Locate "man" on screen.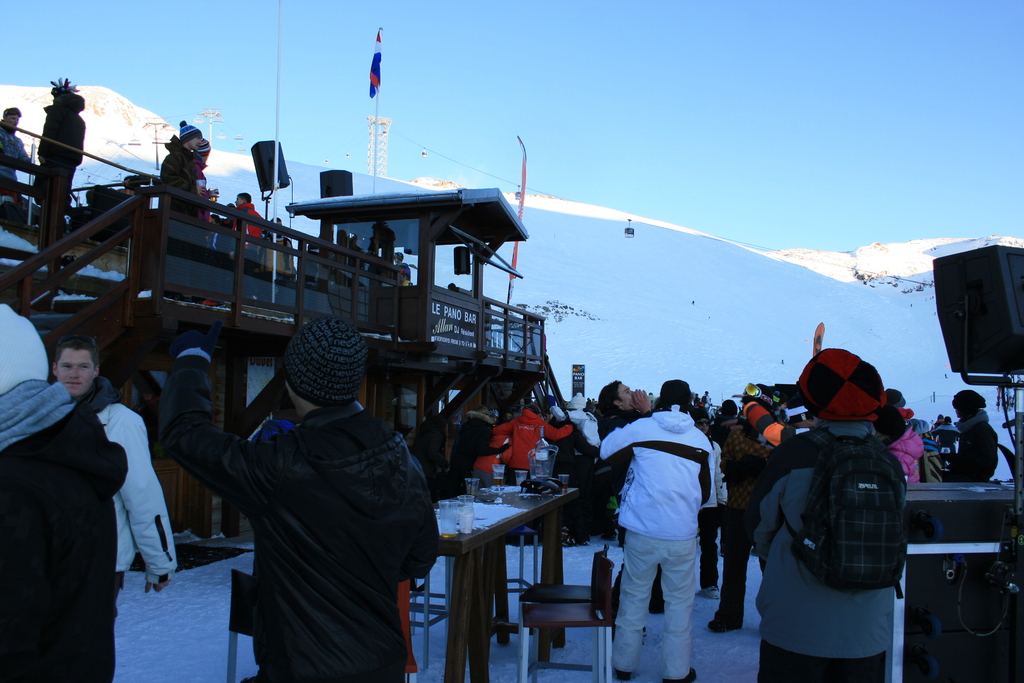
On screen at [left=52, top=336, right=188, bottom=682].
